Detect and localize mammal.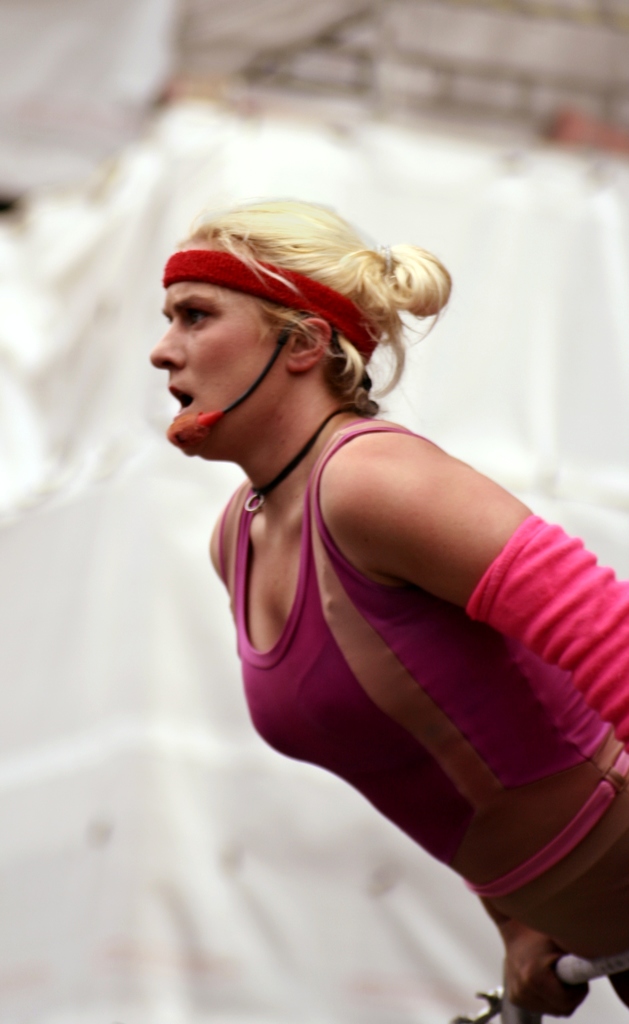
Localized at 101:195:594:890.
